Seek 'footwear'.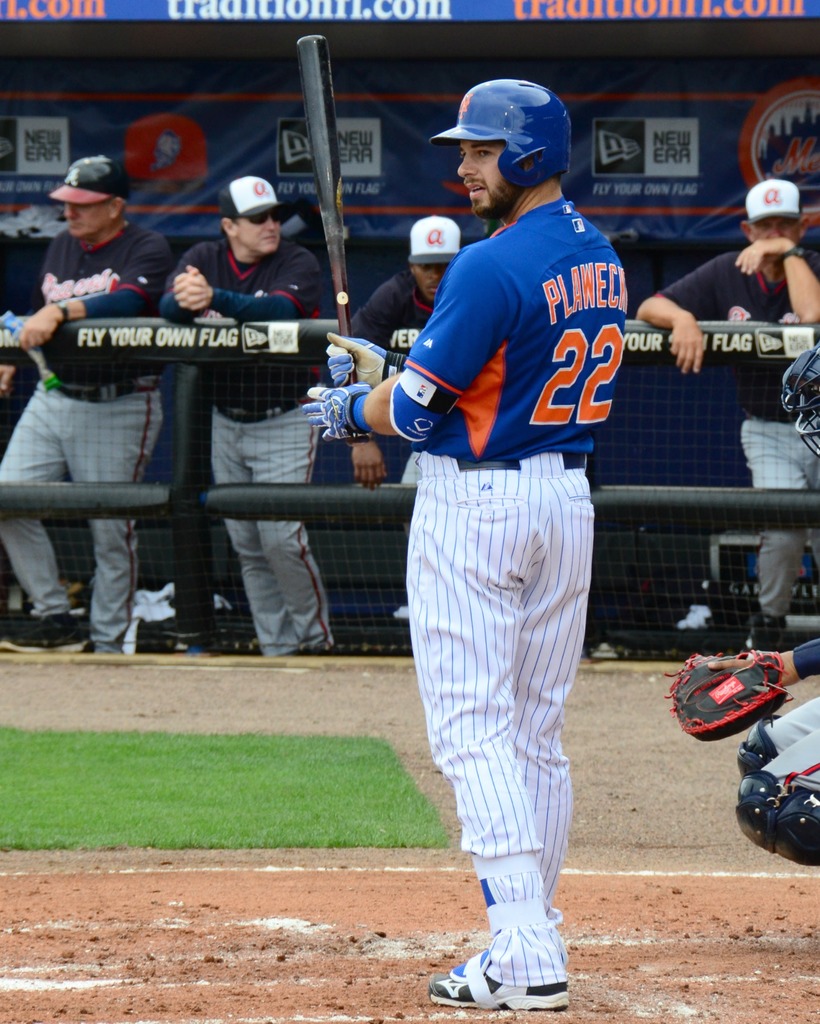
region(0, 613, 86, 653).
